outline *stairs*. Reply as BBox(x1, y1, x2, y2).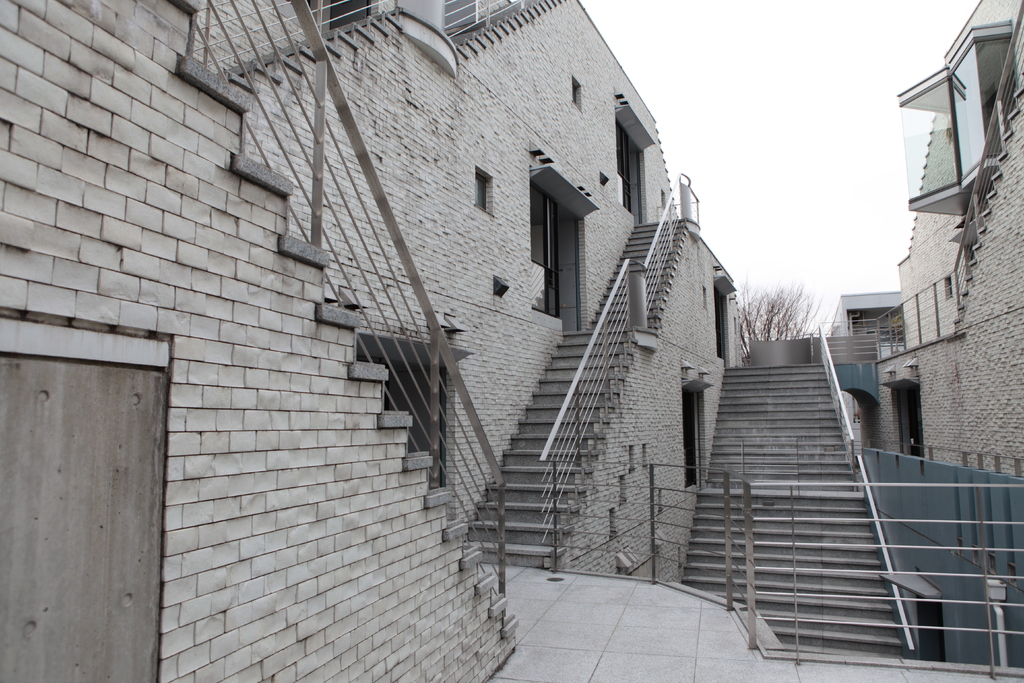
BBox(464, 218, 686, 569).
